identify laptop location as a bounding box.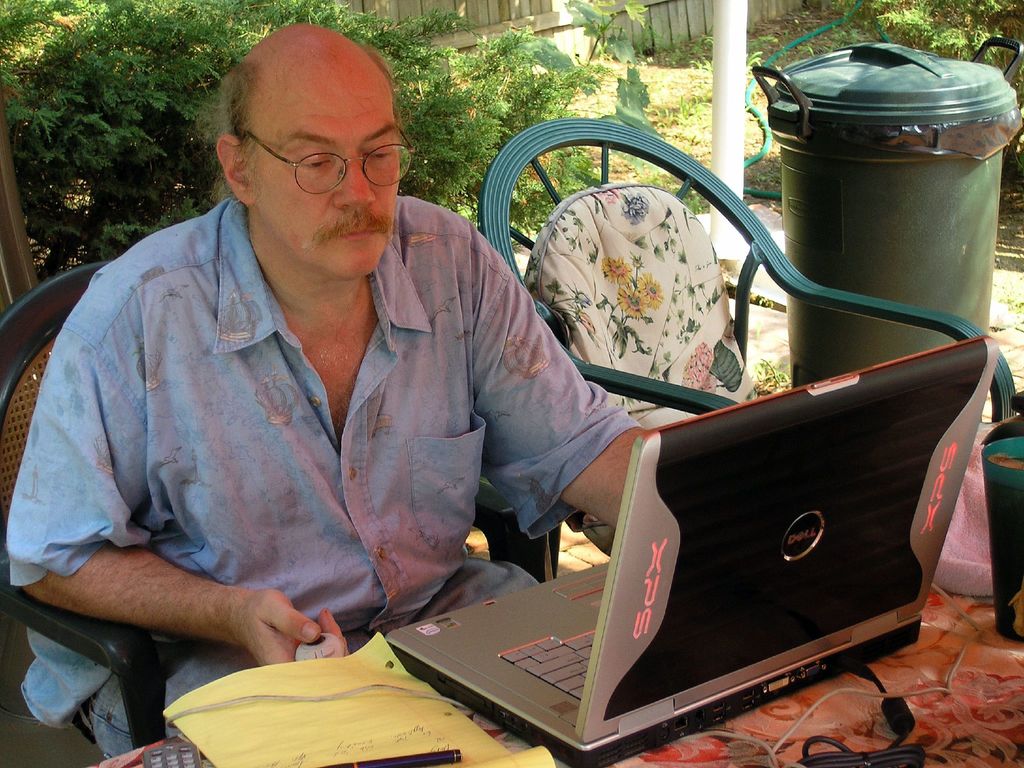
[384,332,999,765].
